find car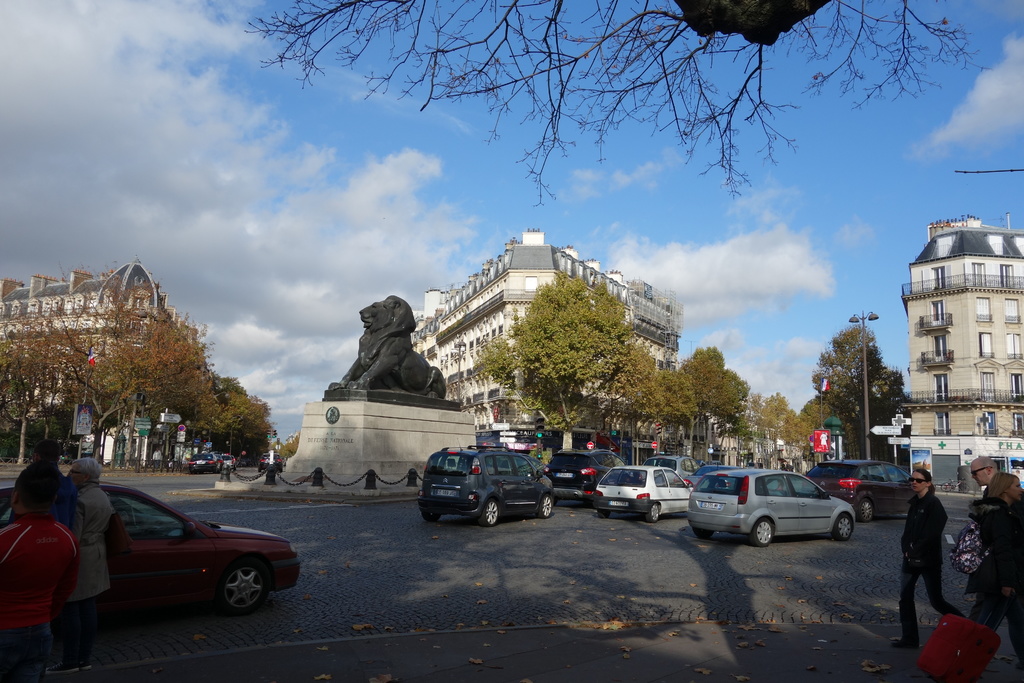
[left=186, top=454, right=220, bottom=472]
